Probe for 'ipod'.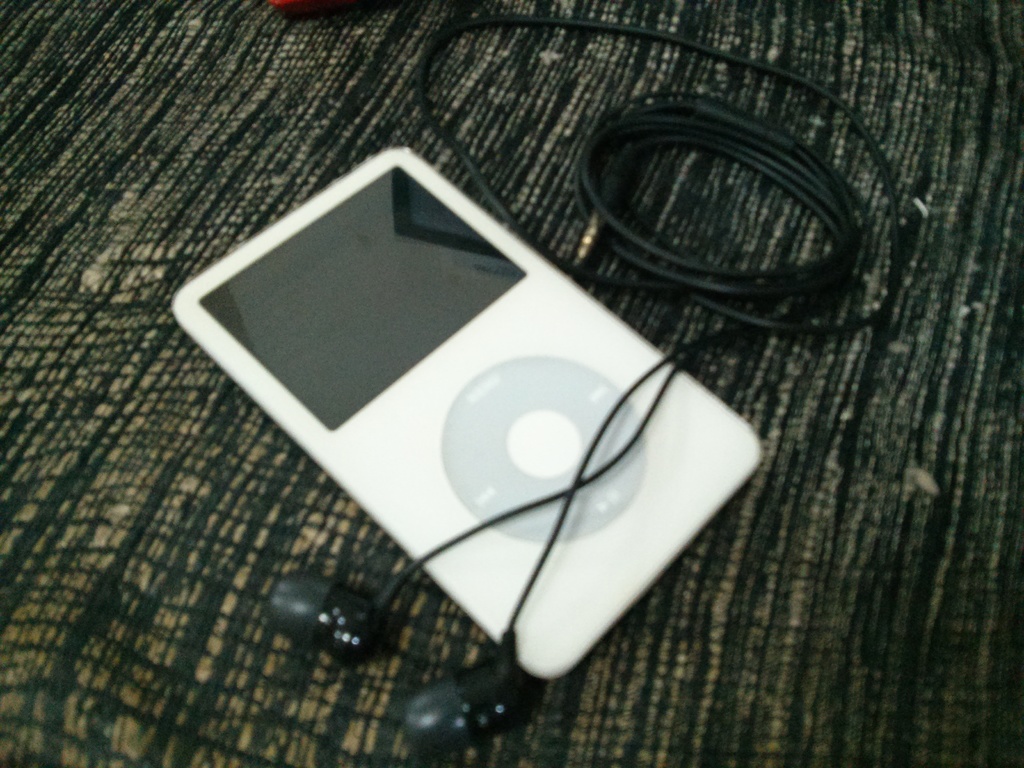
Probe result: x1=173, y1=143, x2=763, y2=688.
